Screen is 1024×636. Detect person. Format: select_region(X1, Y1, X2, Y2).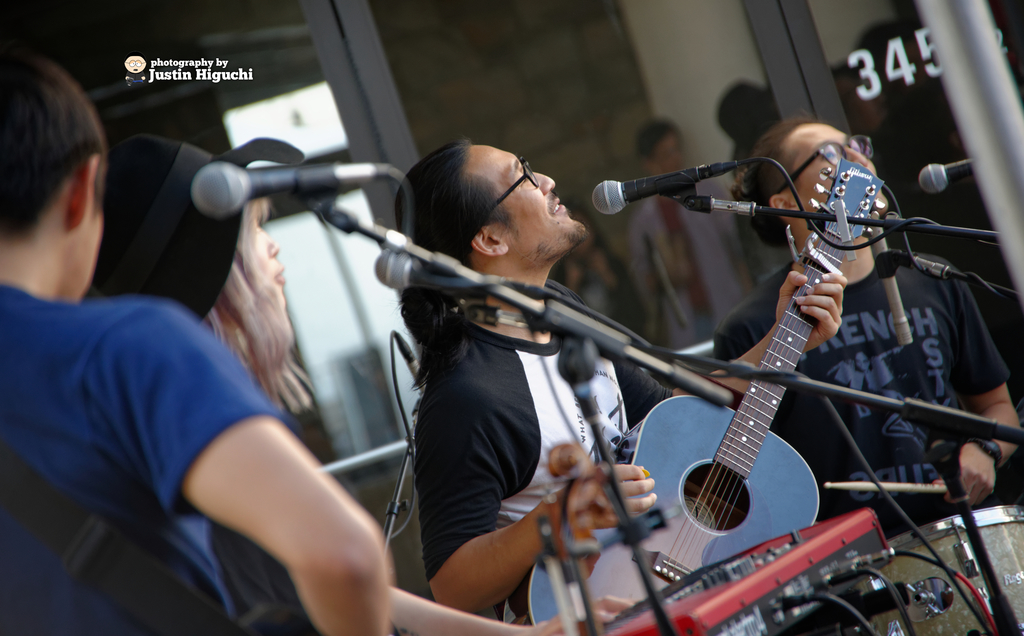
select_region(394, 135, 853, 626).
